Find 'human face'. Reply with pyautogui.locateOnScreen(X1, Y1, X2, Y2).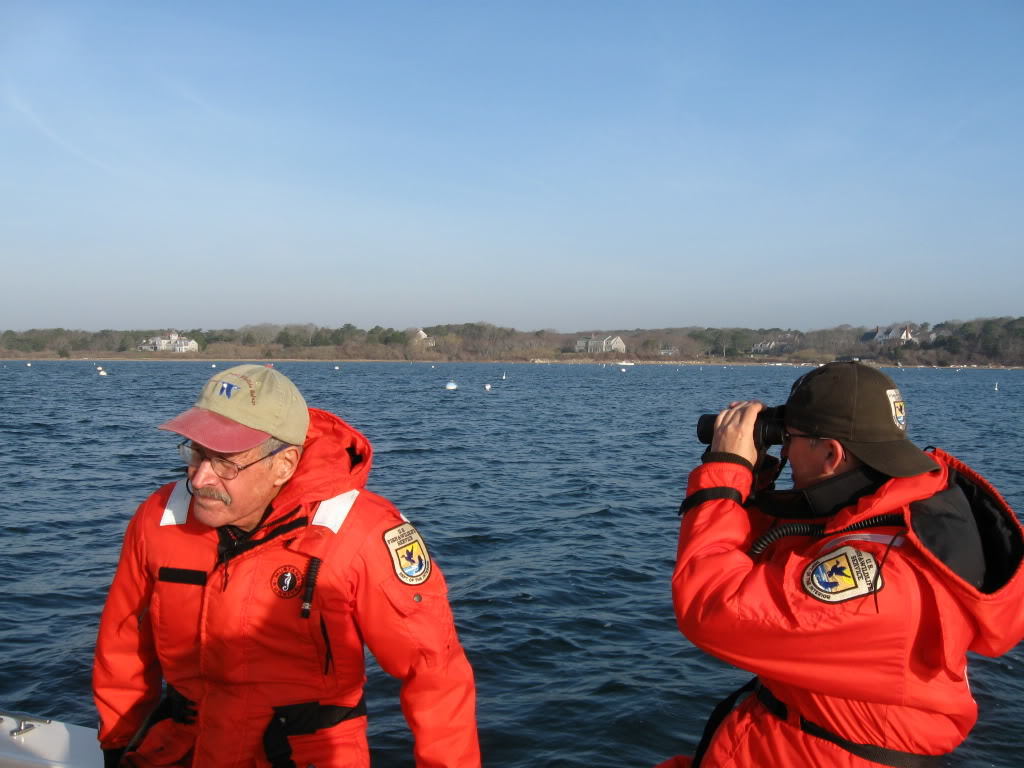
pyautogui.locateOnScreen(185, 443, 271, 521).
